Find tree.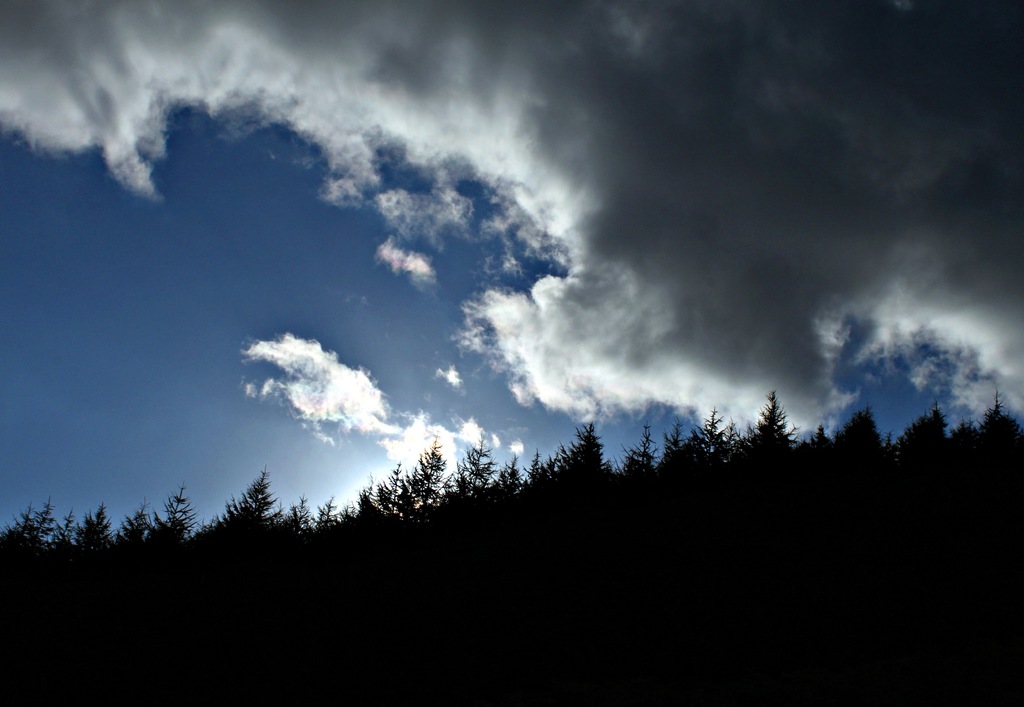
box(828, 401, 898, 461).
